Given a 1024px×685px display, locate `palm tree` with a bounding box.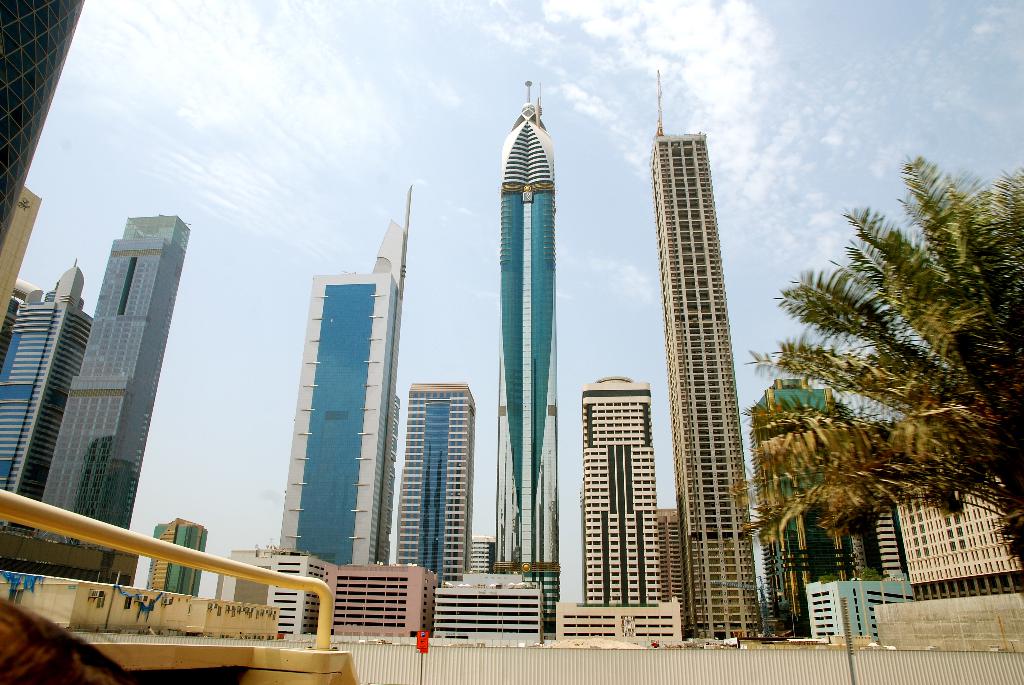
Located: bbox=[727, 158, 1023, 568].
